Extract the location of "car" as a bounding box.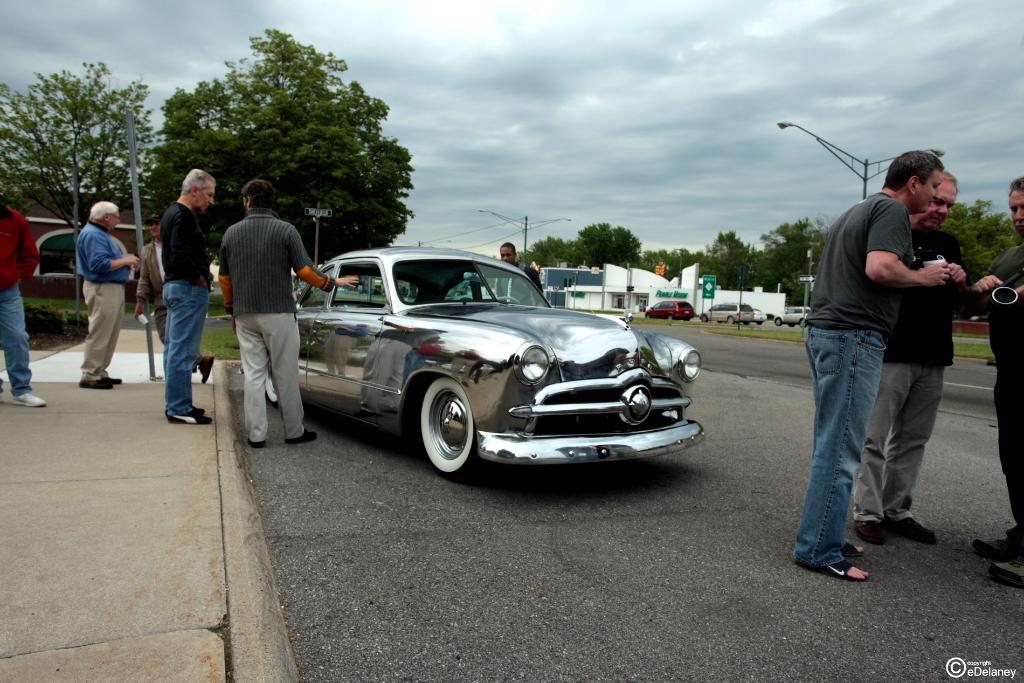
(left=264, top=239, right=701, bottom=484).
